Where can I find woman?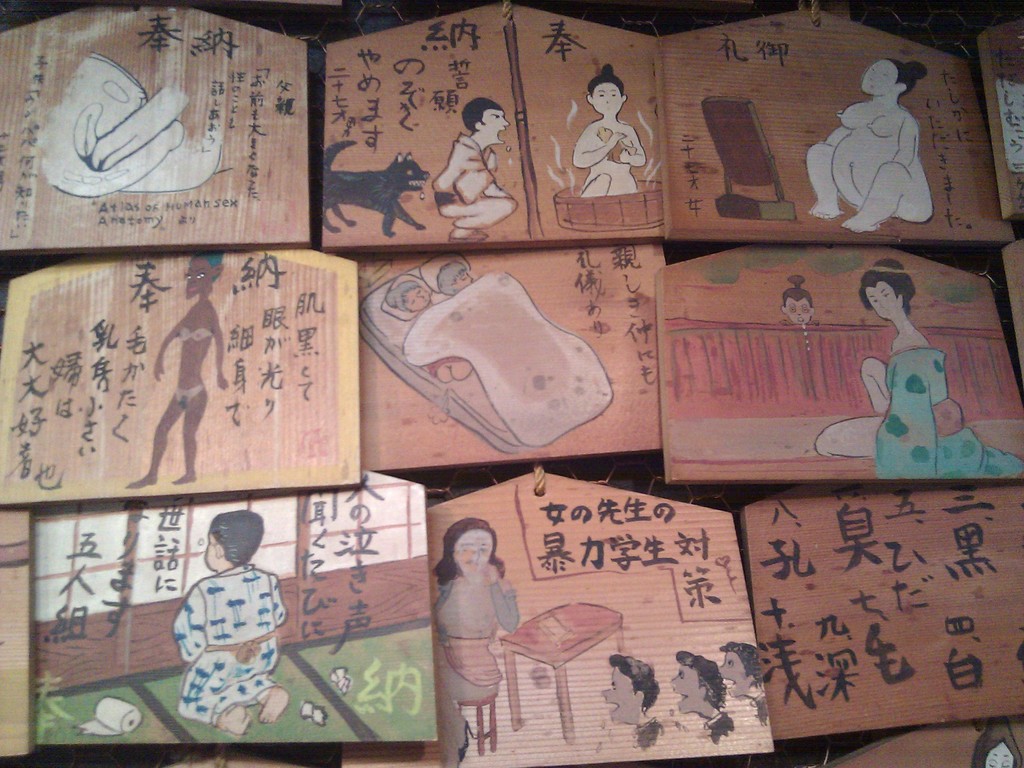
You can find it at bbox=[813, 257, 1023, 475].
